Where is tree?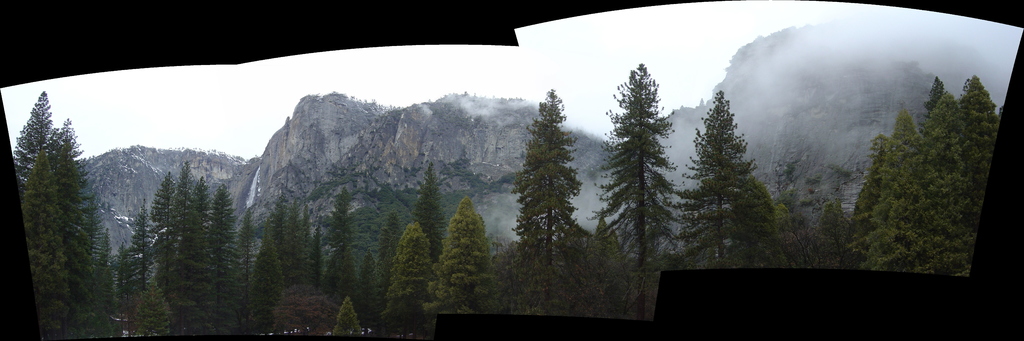
{"x1": 410, "y1": 160, "x2": 449, "y2": 264}.
